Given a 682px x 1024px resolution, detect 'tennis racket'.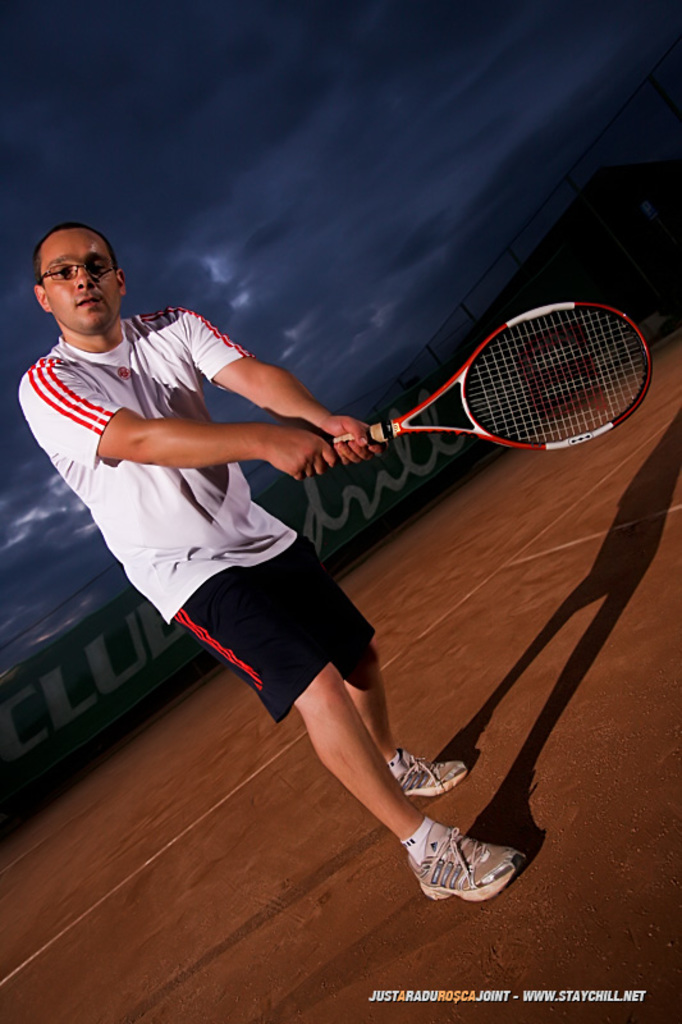
box=[319, 298, 653, 454].
